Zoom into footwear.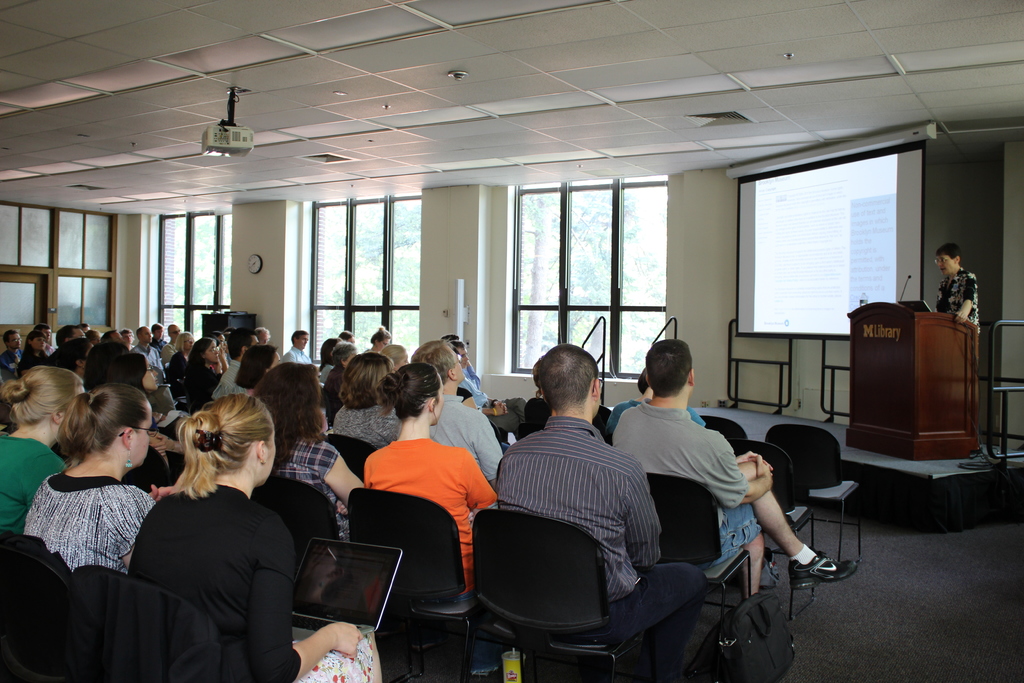
Zoom target: <box>790,548,857,591</box>.
